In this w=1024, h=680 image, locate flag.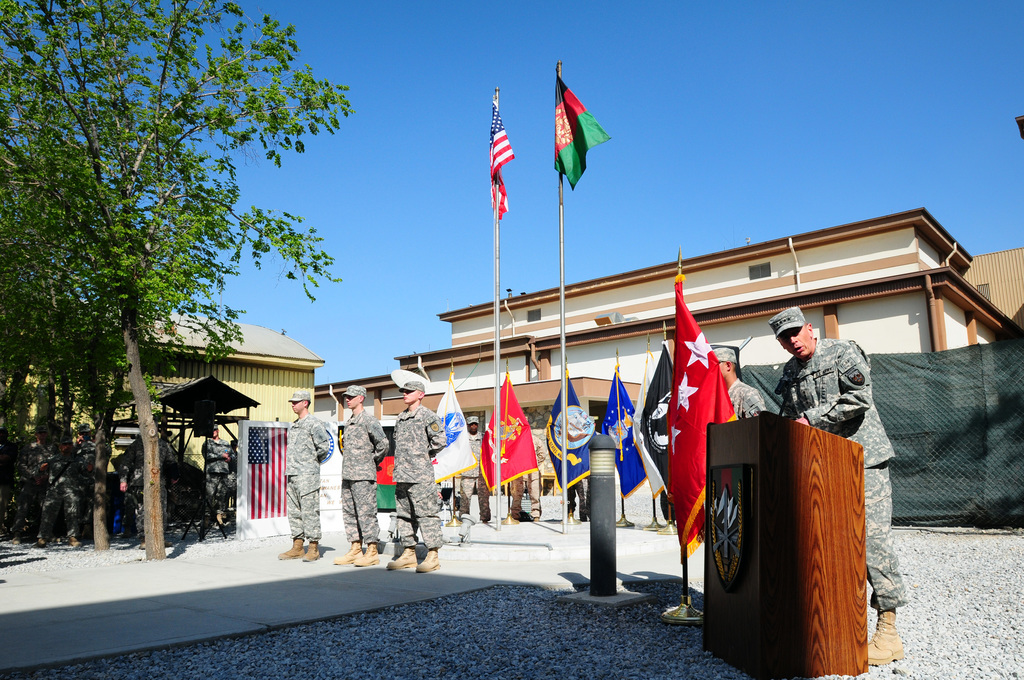
Bounding box: <region>365, 423, 401, 509</region>.
